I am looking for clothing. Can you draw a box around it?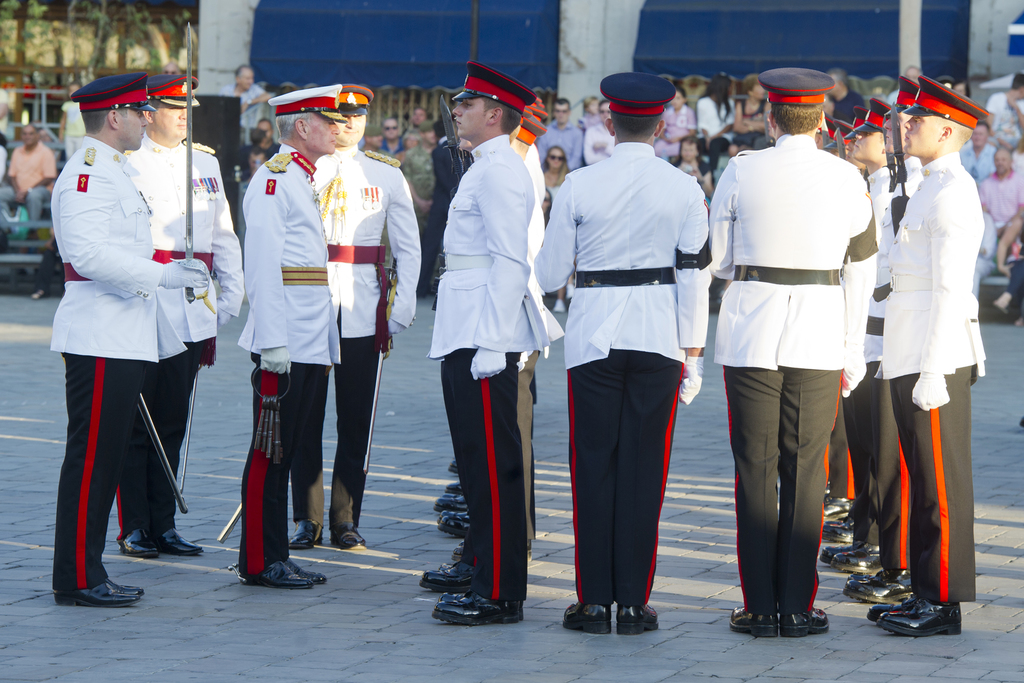
Sure, the bounding box is (left=719, top=92, right=775, bottom=146).
